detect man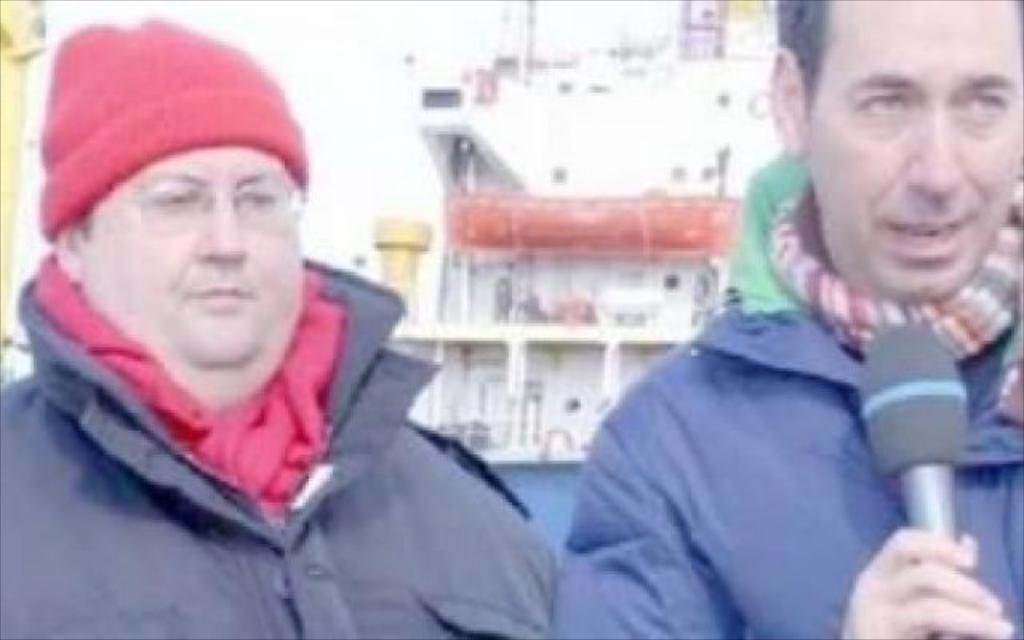
bbox=[549, 0, 1022, 638]
